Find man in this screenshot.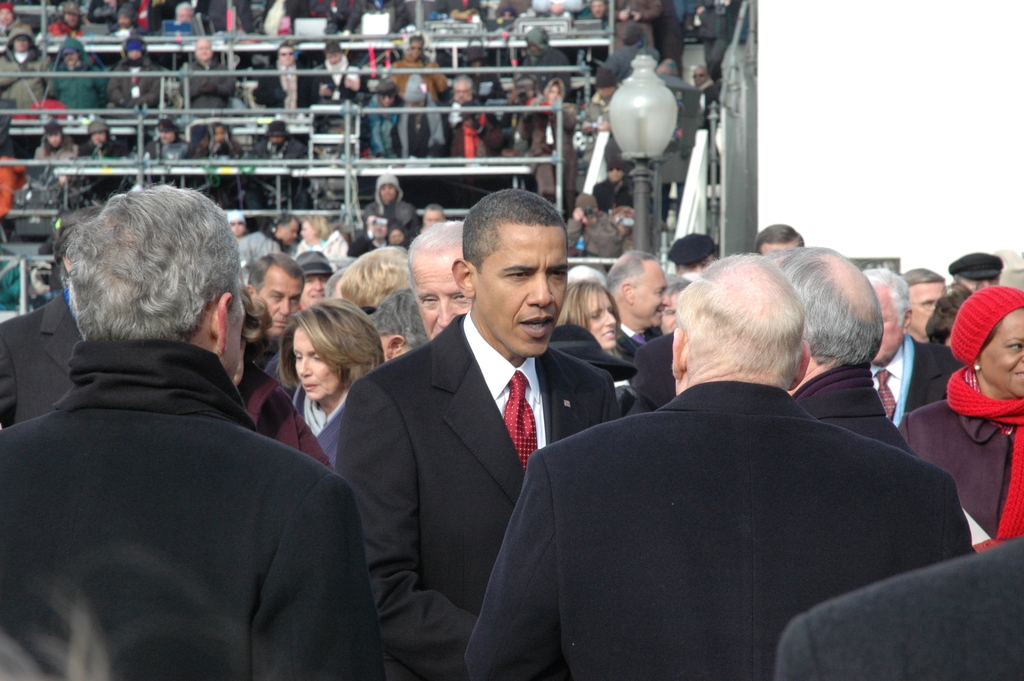
The bounding box for man is bbox(444, 75, 504, 170).
